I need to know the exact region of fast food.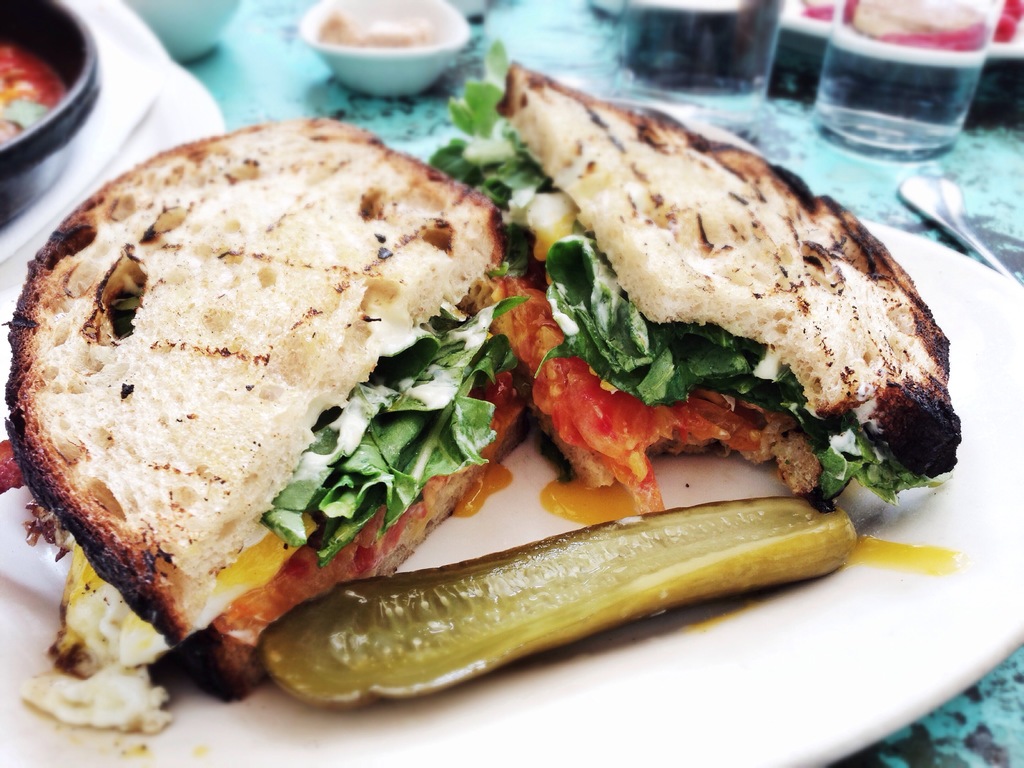
Region: left=28, top=77, right=895, bottom=703.
